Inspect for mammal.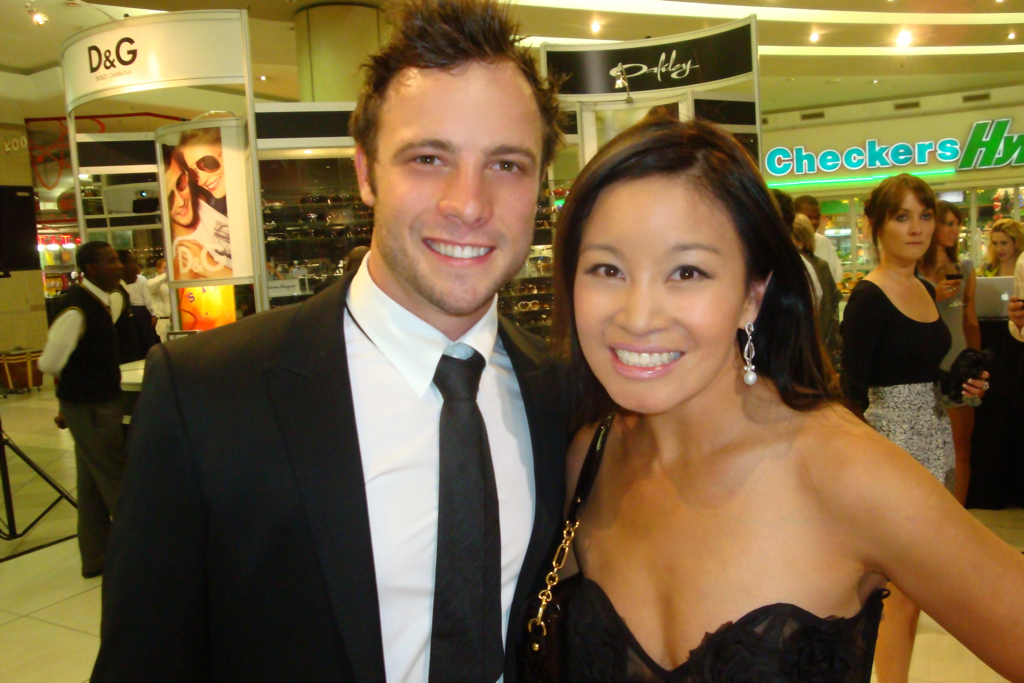
Inspection: <bbox>793, 196, 839, 274</bbox>.
